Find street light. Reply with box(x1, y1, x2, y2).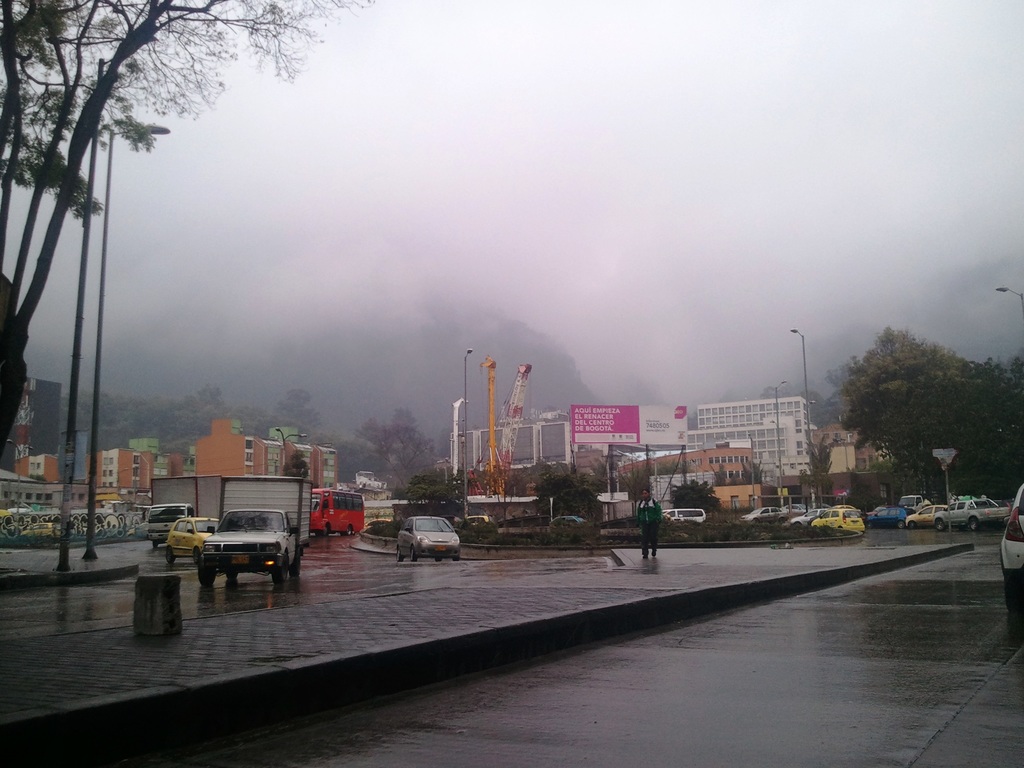
box(12, 82, 208, 594).
